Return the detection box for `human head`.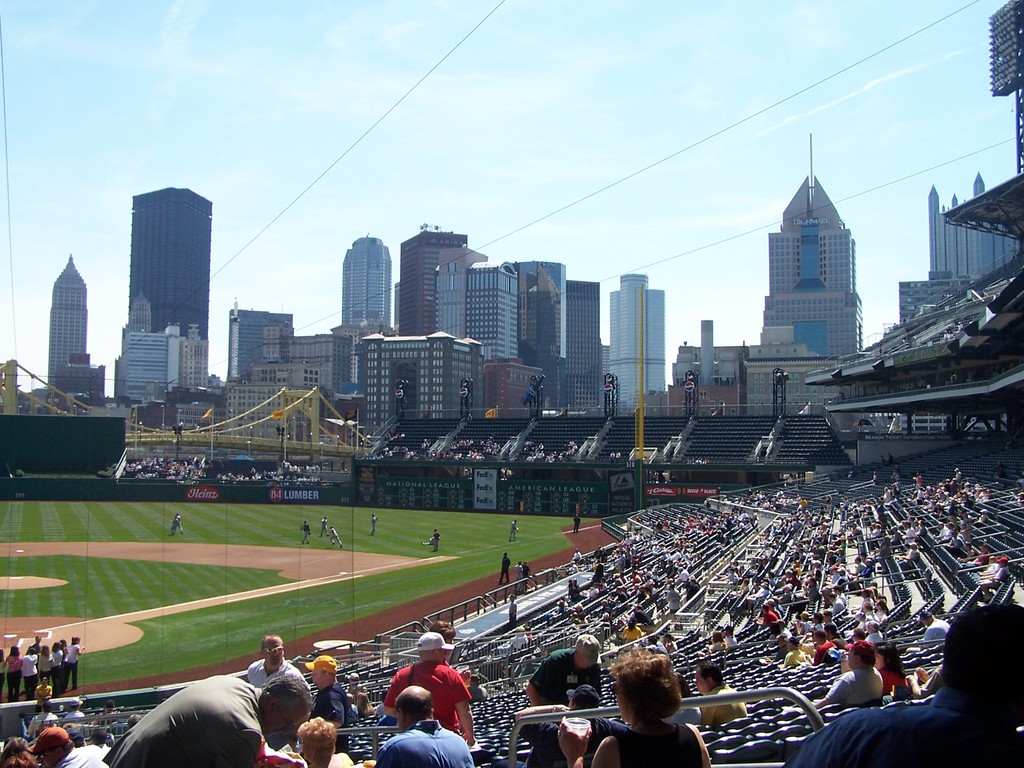
box=[846, 637, 879, 668].
